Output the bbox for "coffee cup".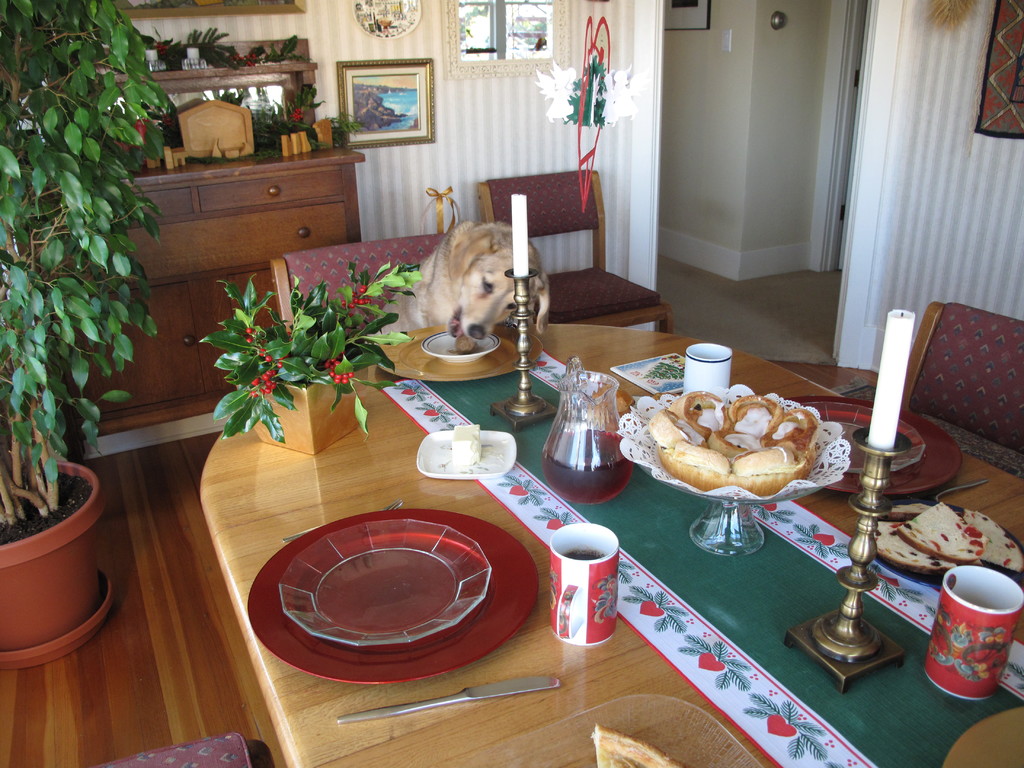
region(547, 521, 620, 643).
